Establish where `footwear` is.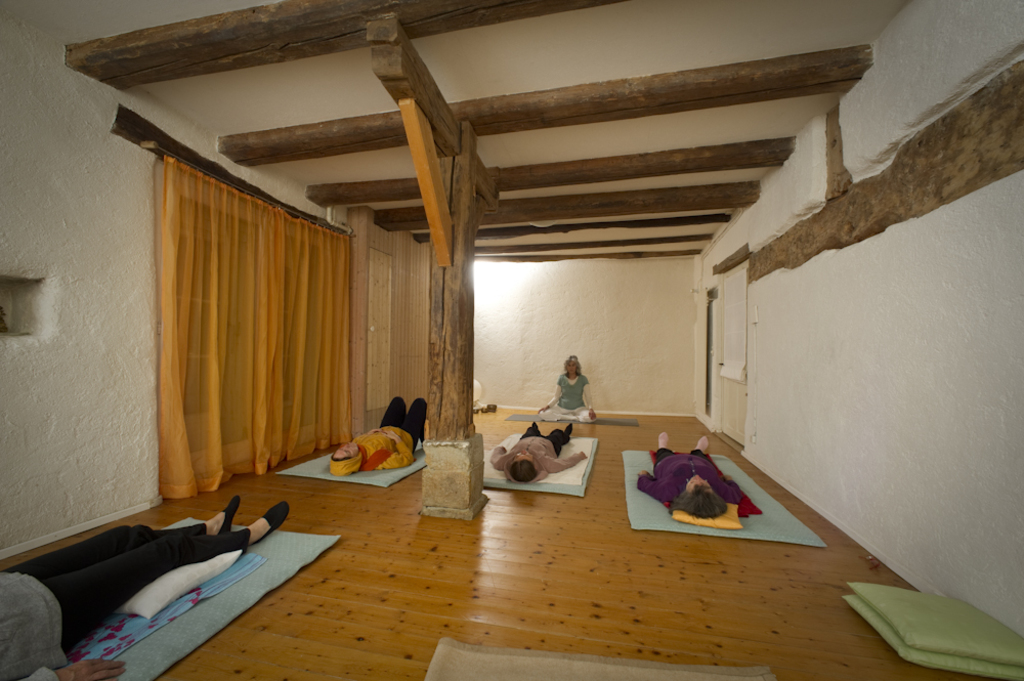
Established at <bbox>217, 498, 239, 538</bbox>.
